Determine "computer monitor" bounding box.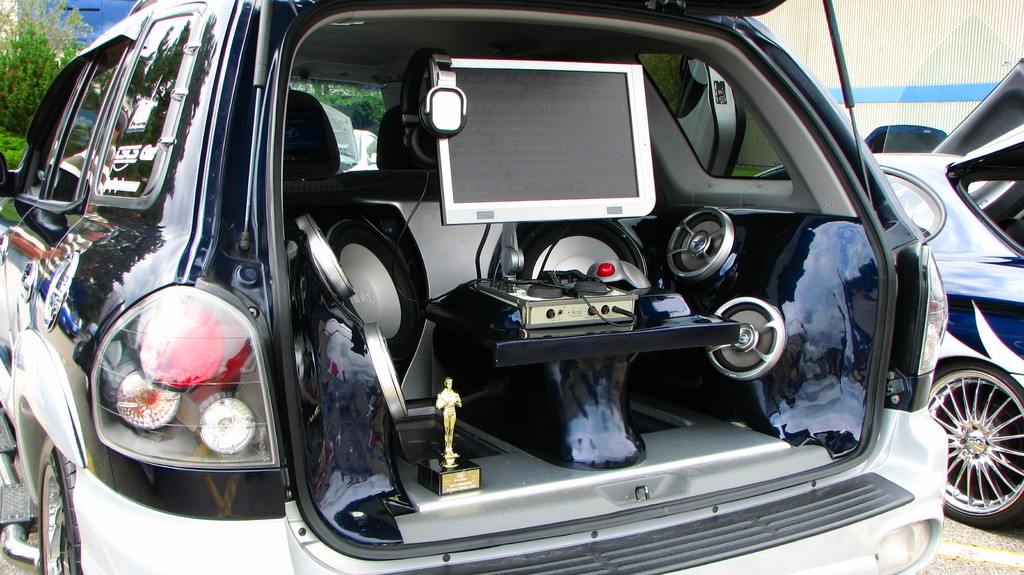
Determined: 420/60/661/229.
